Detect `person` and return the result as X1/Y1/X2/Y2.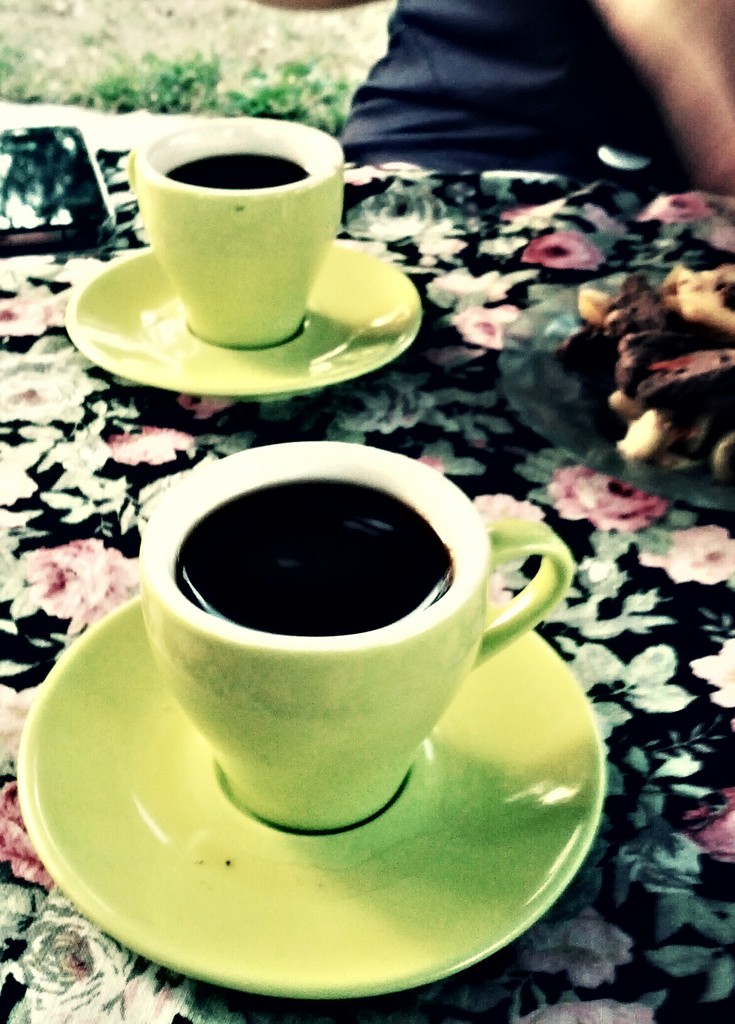
250/0/734/182.
